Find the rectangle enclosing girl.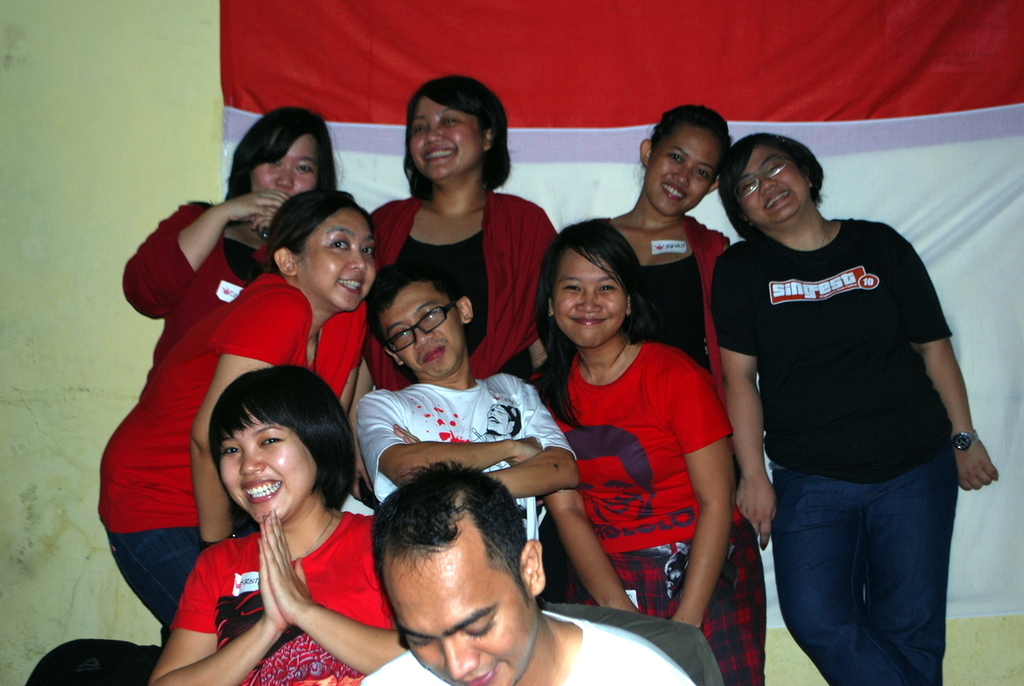
bbox(100, 189, 378, 630).
